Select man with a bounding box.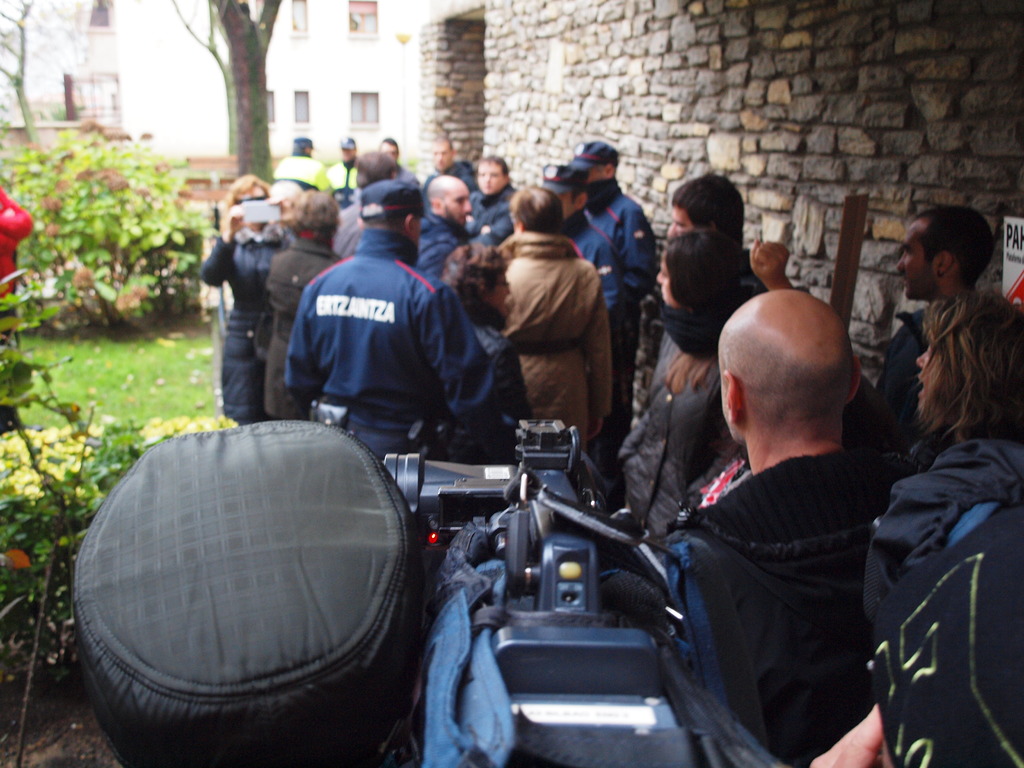
x1=415 y1=172 x2=474 y2=278.
